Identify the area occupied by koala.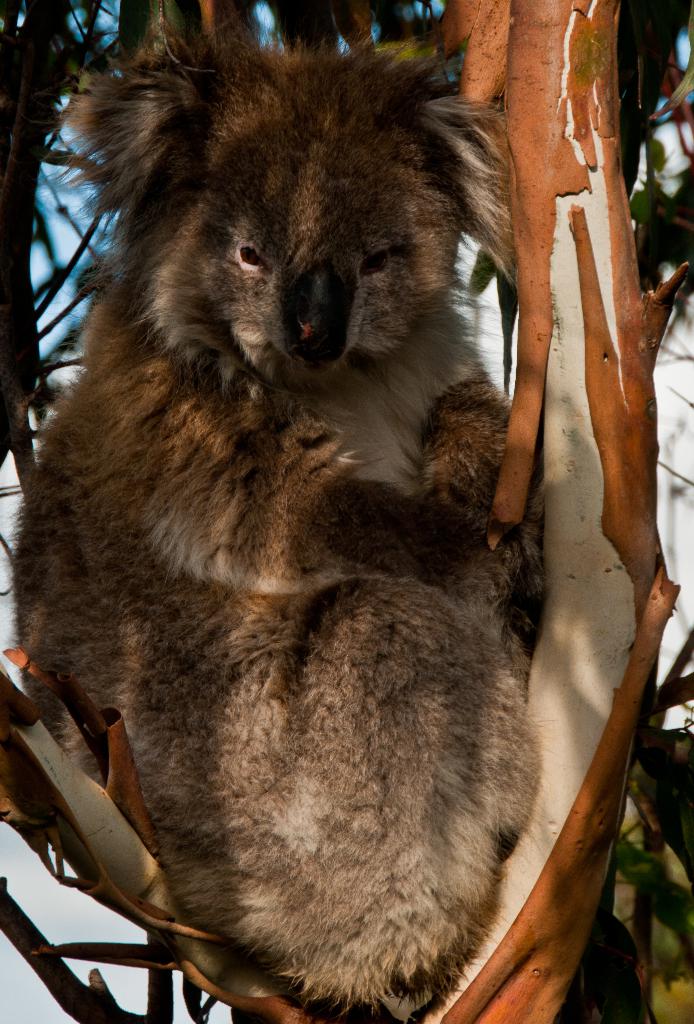
Area: bbox=[14, 19, 549, 1012].
